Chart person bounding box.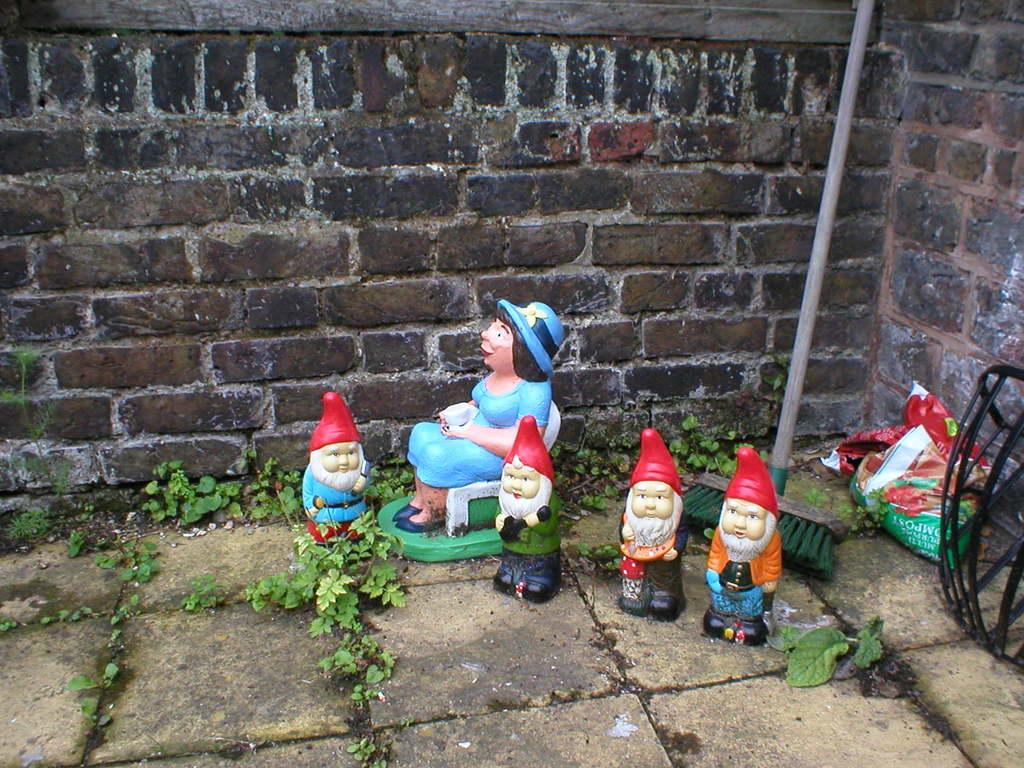
Charted: crop(612, 422, 684, 618).
